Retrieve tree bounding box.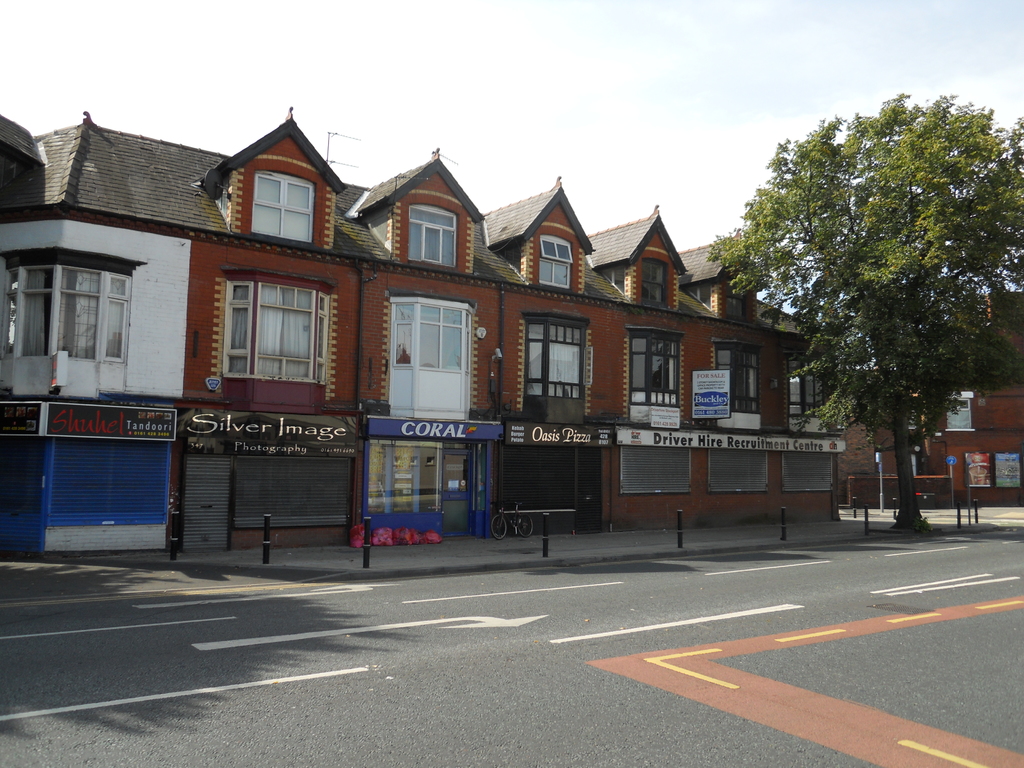
Bounding box: [713,85,1023,529].
